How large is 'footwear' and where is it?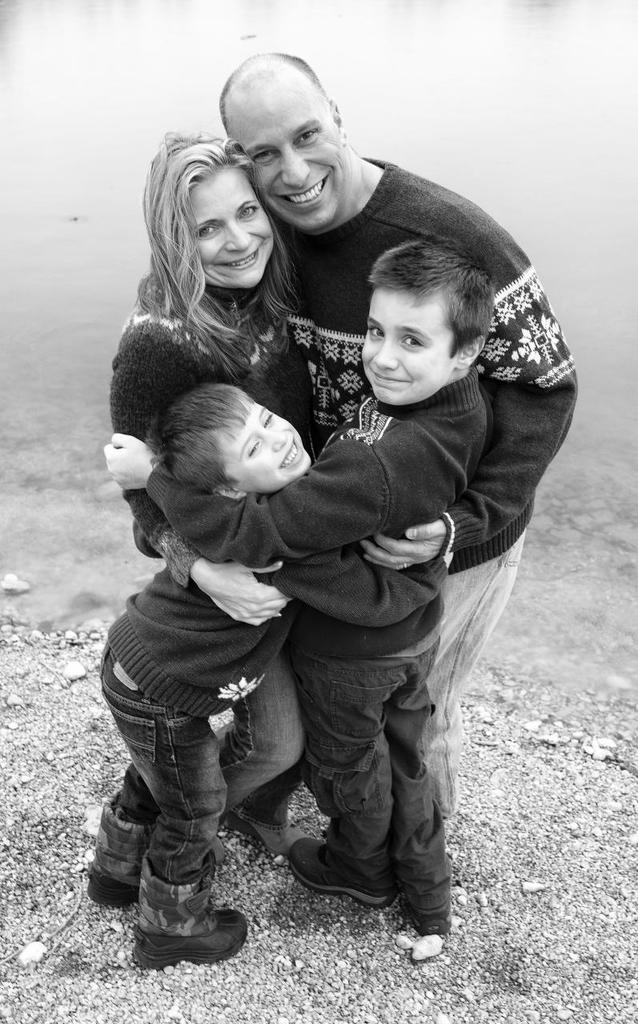
Bounding box: [x1=231, y1=809, x2=311, y2=856].
